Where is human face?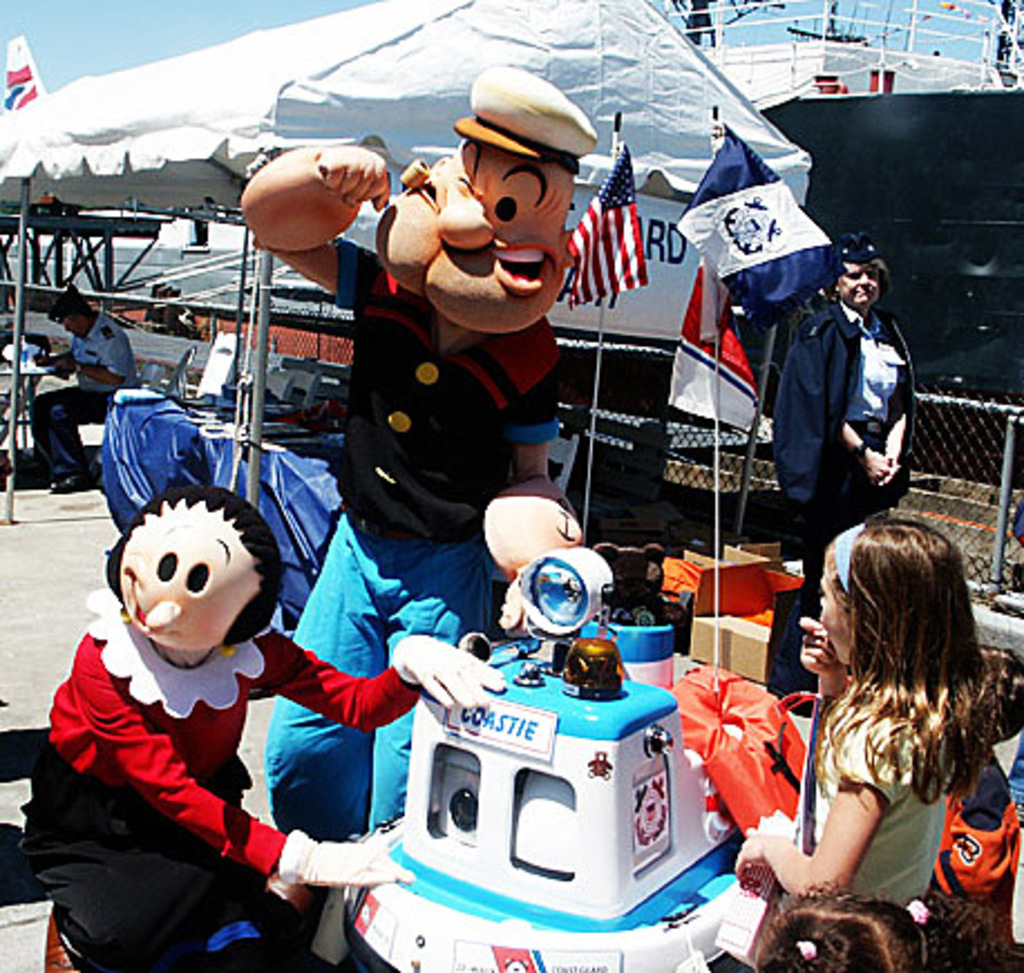
x1=841, y1=264, x2=881, y2=306.
